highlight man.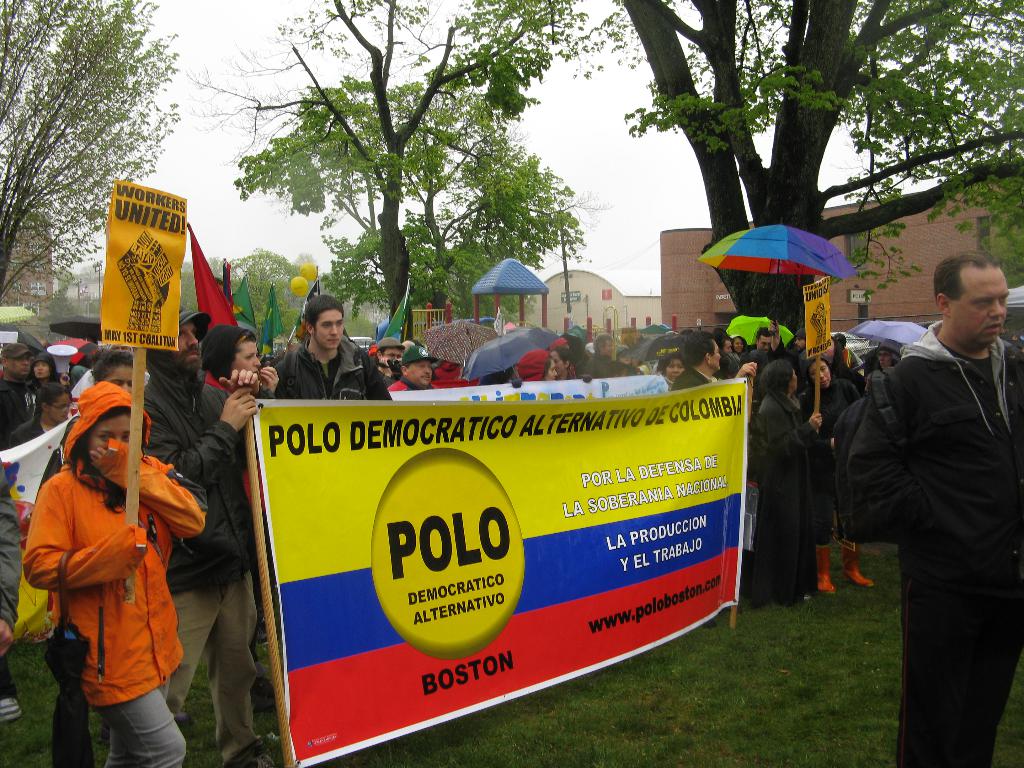
Highlighted region: locate(755, 326, 771, 360).
